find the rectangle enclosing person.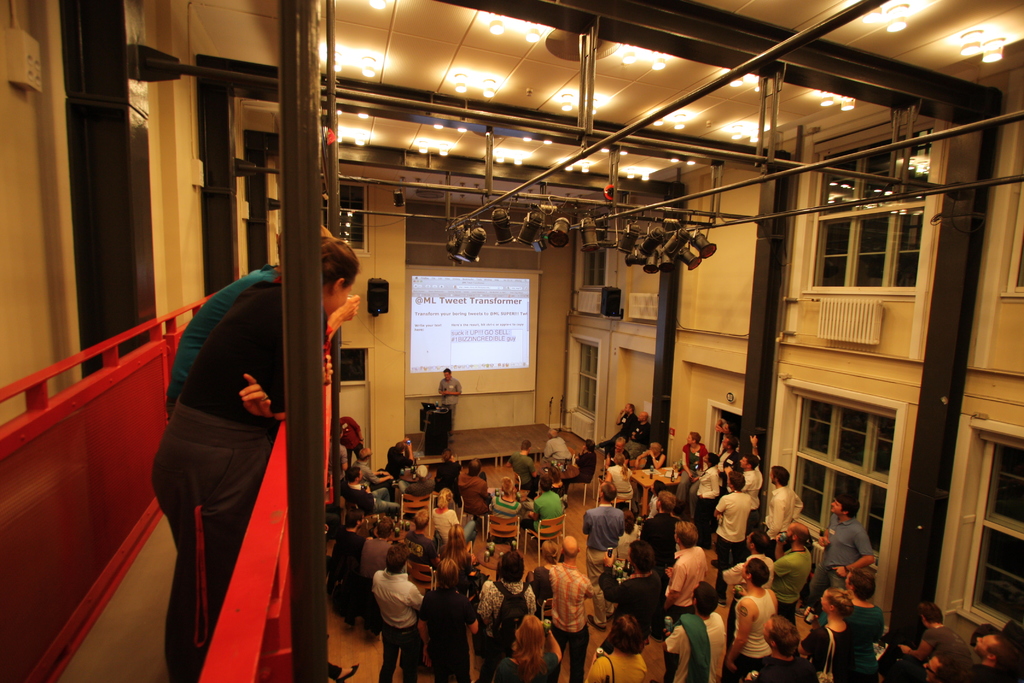
(left=586, top=614, right=647, bottom=682).
